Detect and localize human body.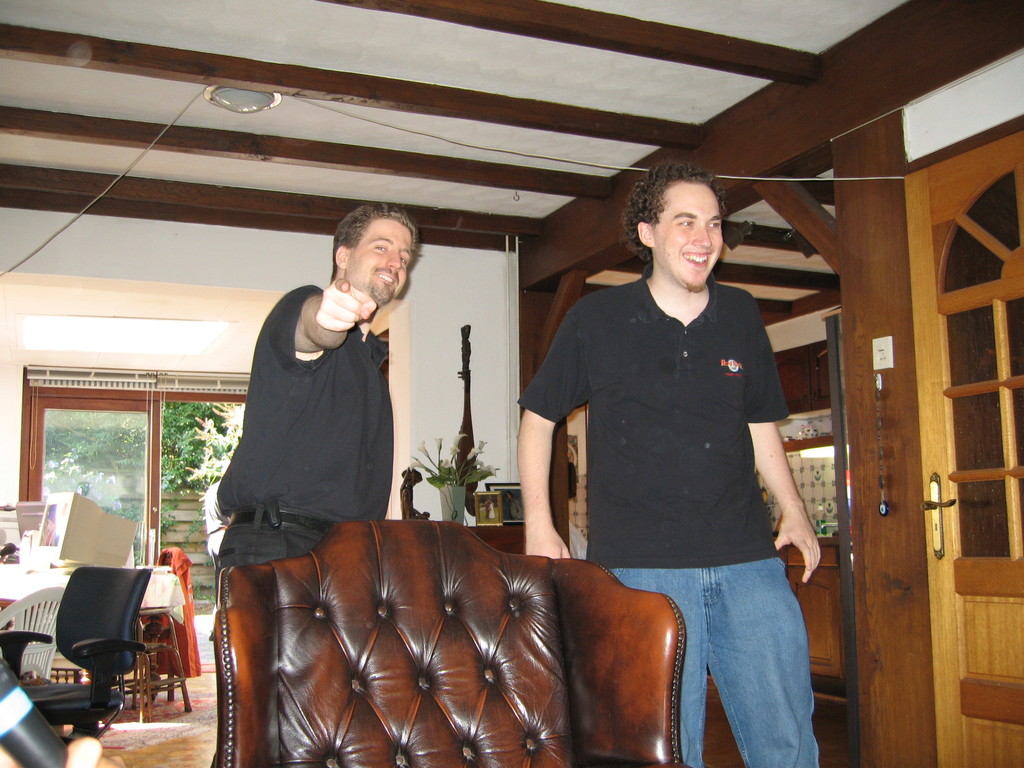
Localized at Rect(524, 162, 820, 767).
